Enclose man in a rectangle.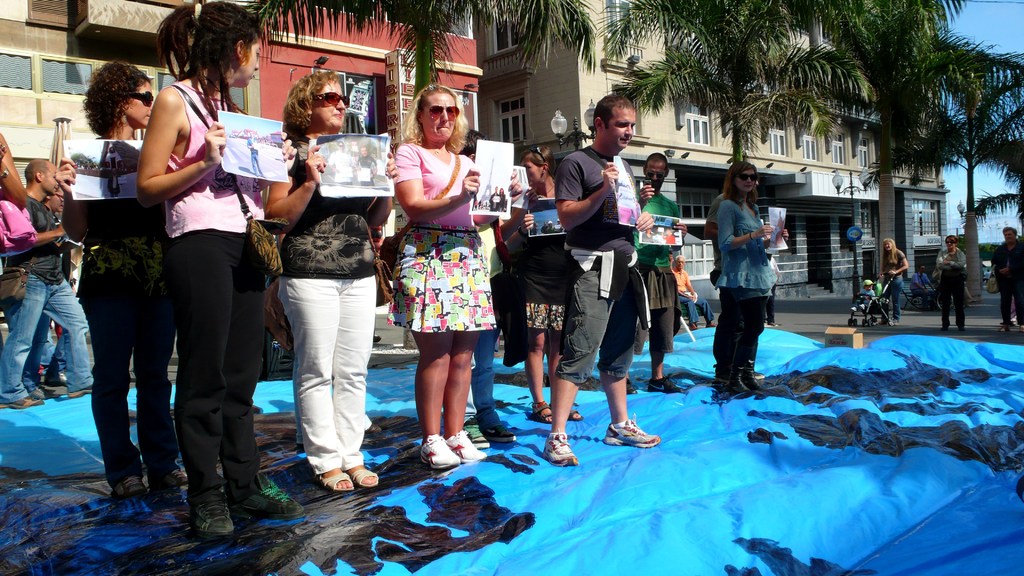
989:226:1023:335.
